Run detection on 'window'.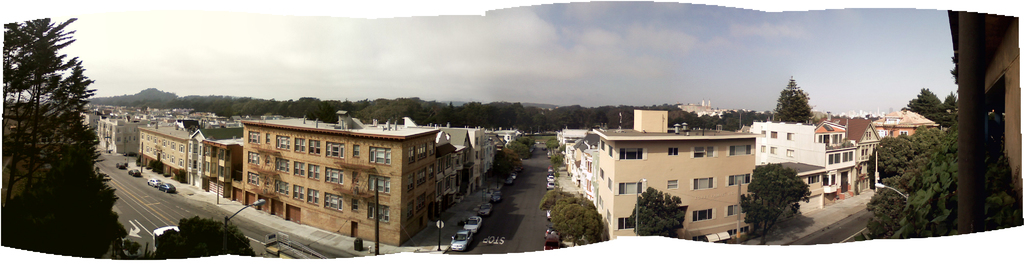
Result: [left=248, top=152, right=260, bottom=167].
